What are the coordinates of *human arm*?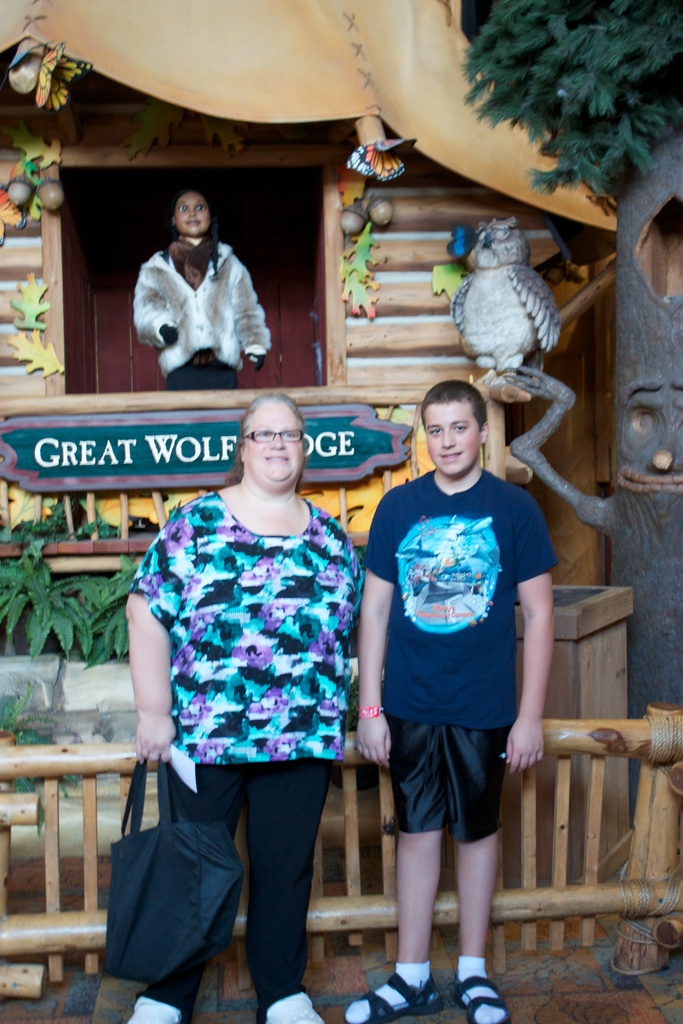
box(233, 263, 273, 368).
